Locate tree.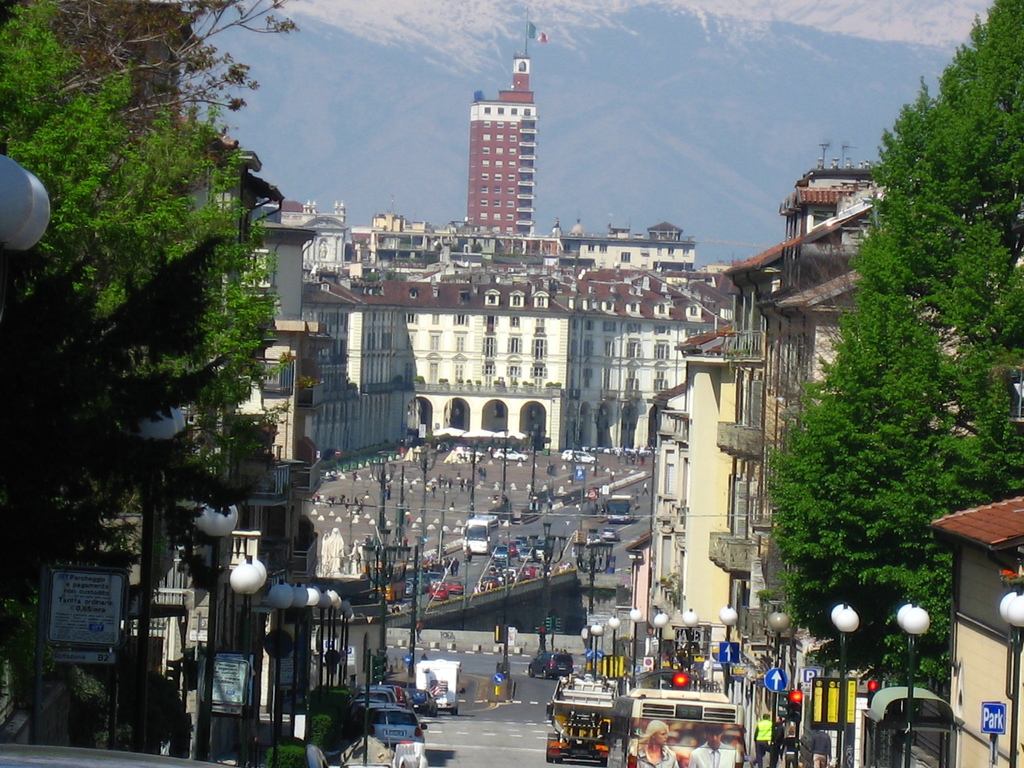
Bounding box: <region>771, 0, 1023, 687</region>.
